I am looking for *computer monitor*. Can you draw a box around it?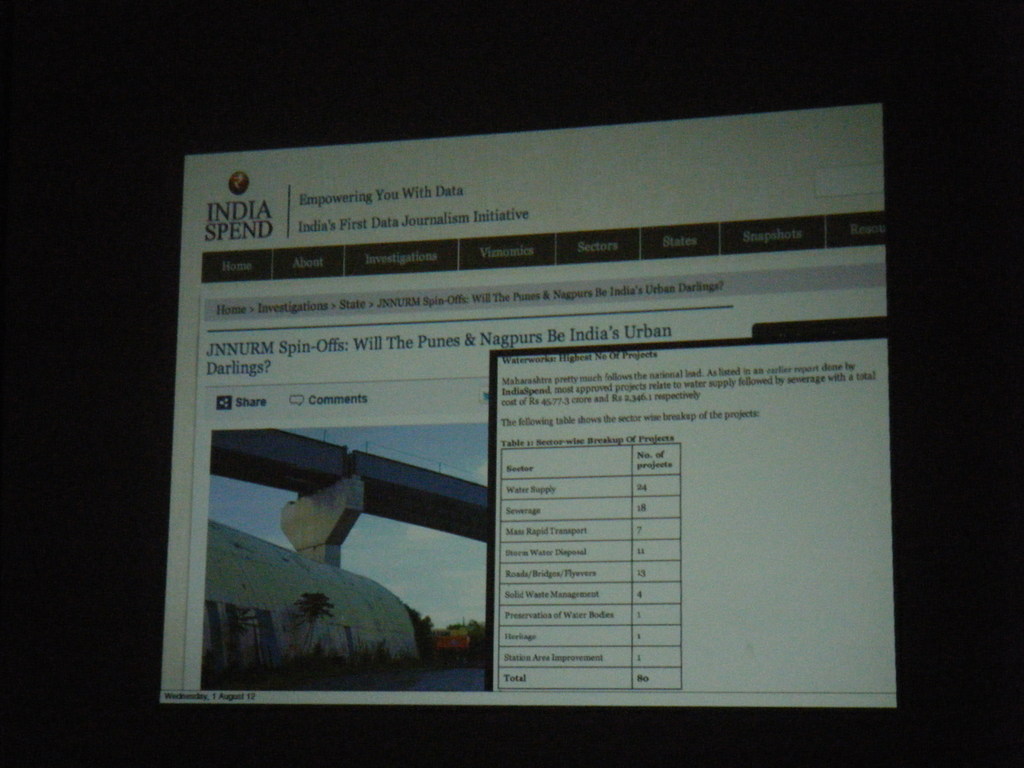
Sure, the bounding box is 100,99,950,767.
